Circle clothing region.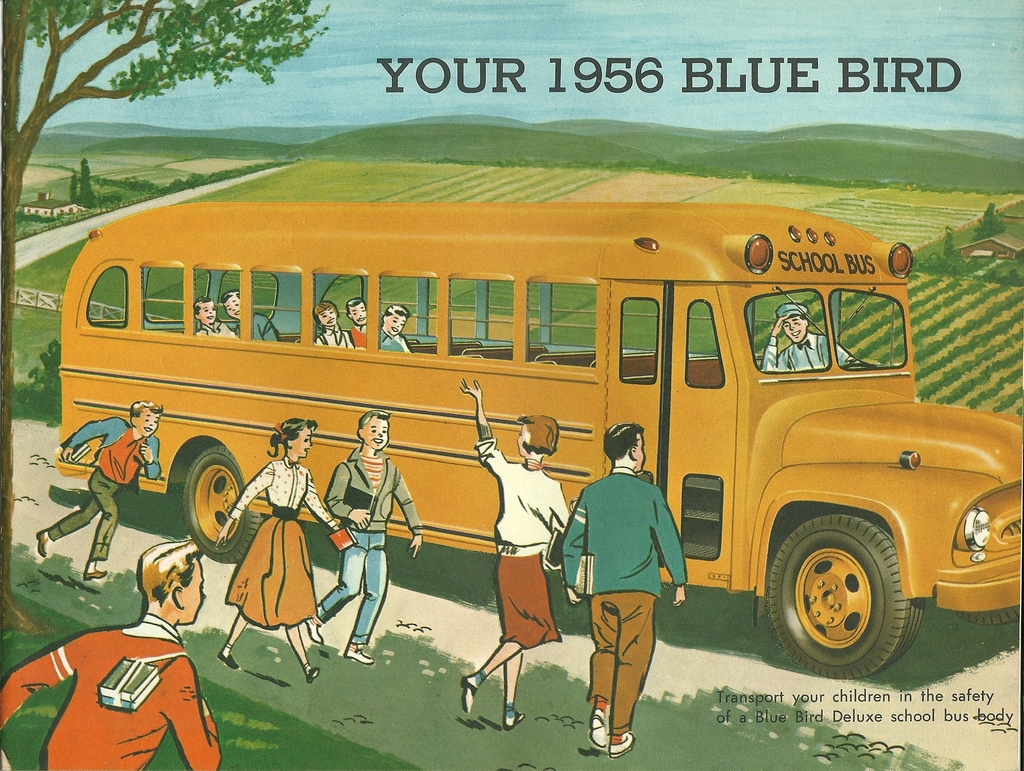
Region: bbox(377, 330, 410, 351).
